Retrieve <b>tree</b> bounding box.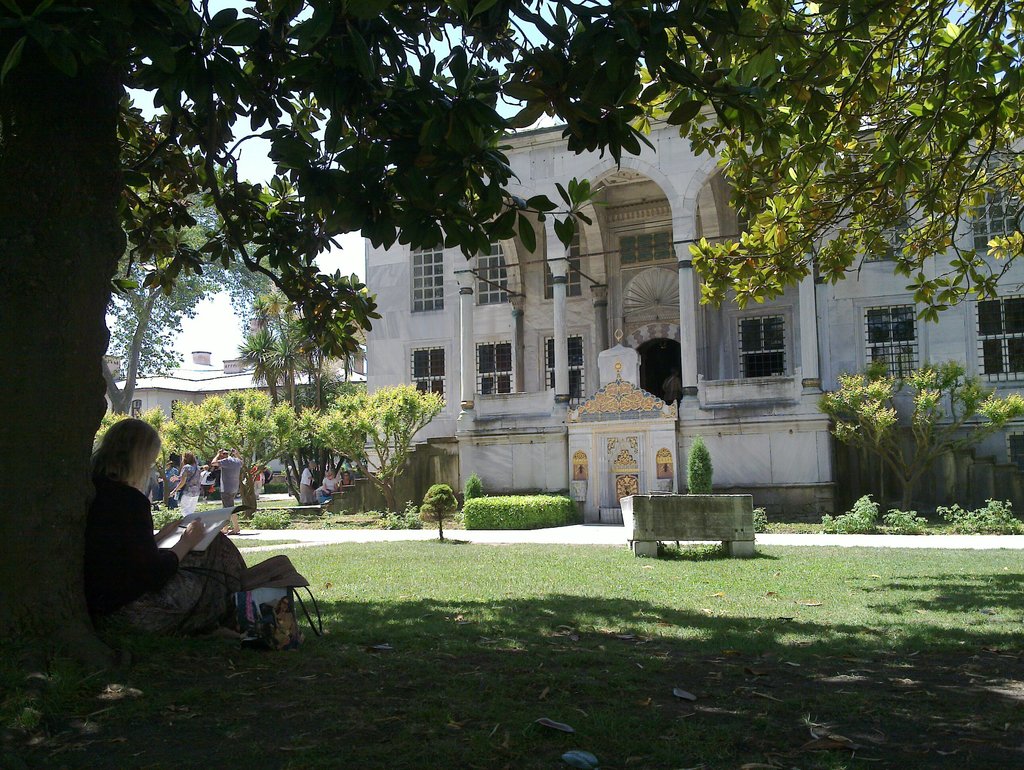
Bounding box: x1=98 y1=127 x2=278 y2=468.
